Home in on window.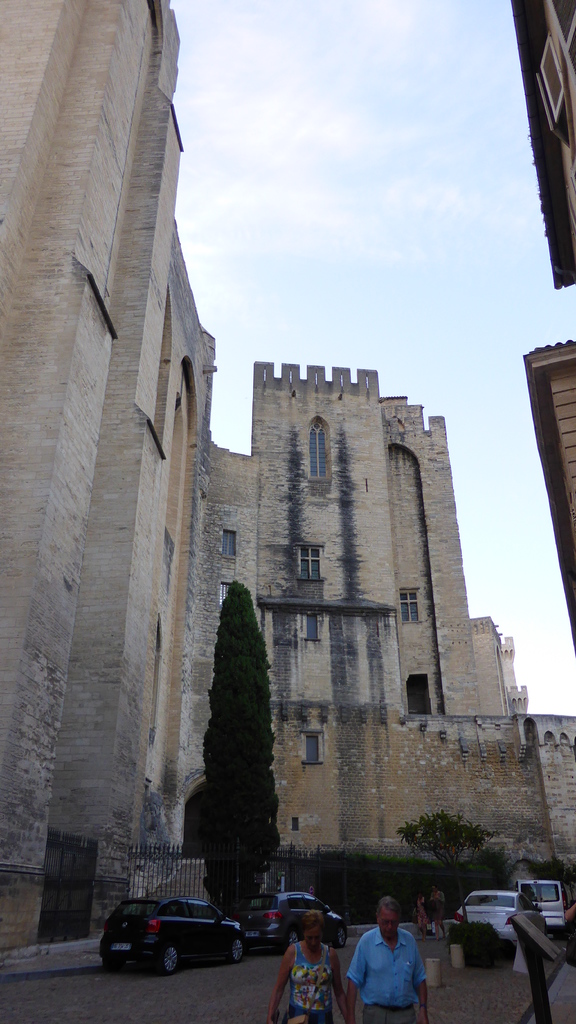
Homed in at [308, 419, 327, 483].
